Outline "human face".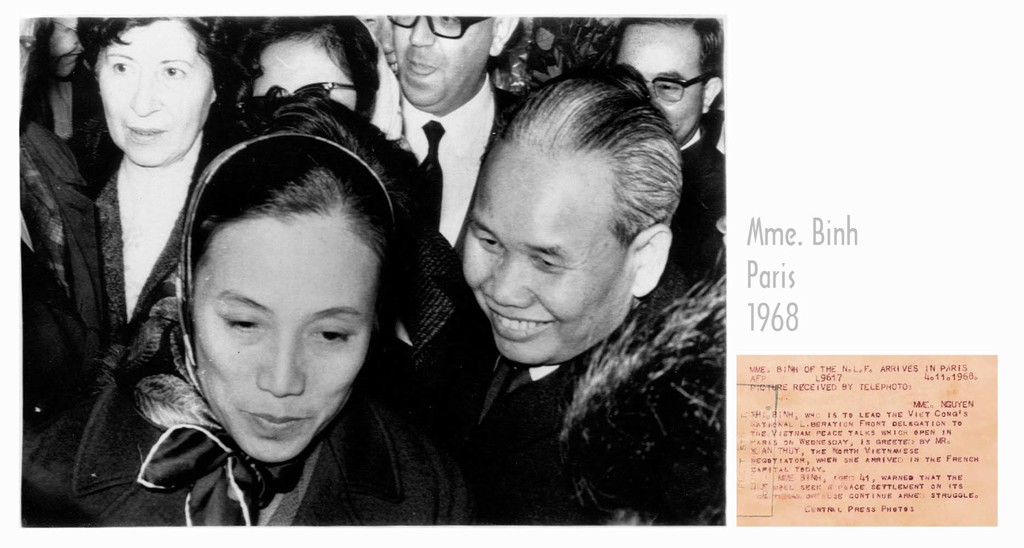
Outline: 101/21/216/167.
